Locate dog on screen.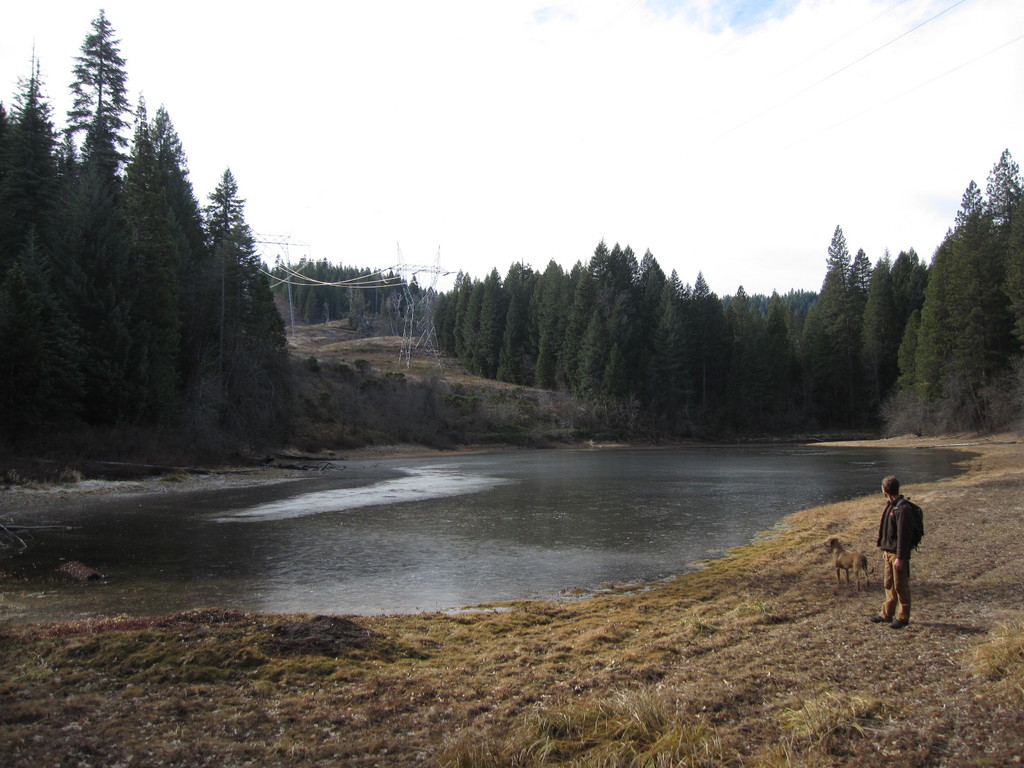
On screen at 823 536 874 593.
